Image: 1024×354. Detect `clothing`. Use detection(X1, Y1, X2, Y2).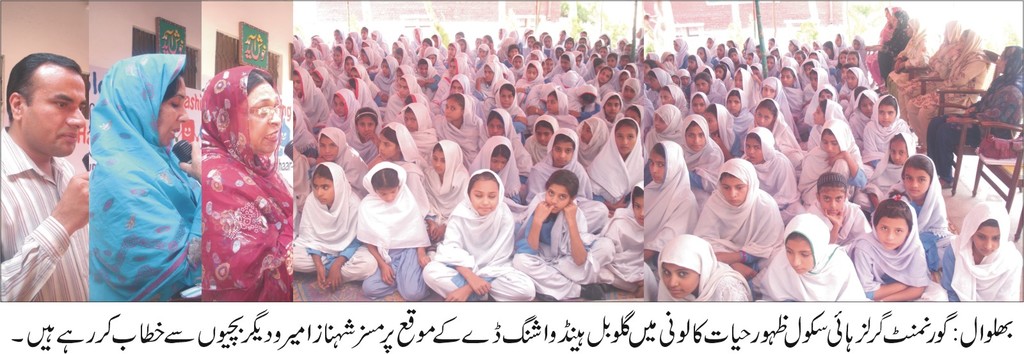
detection(646, 69, 666, 103).
